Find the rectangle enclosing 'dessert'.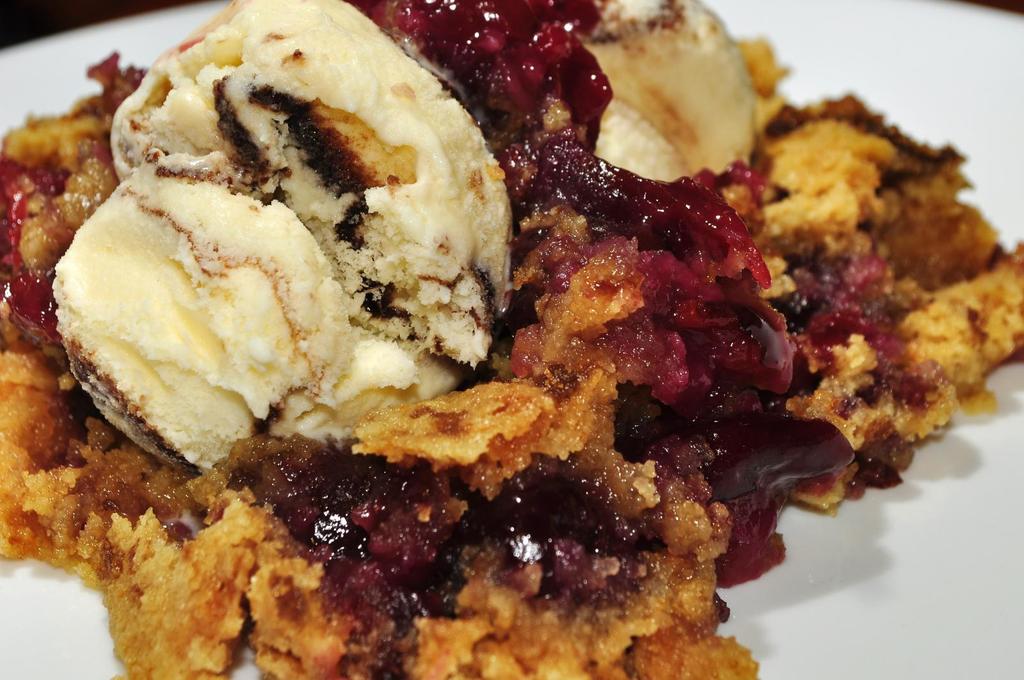
l=29, t=3, r=946, b=661.
